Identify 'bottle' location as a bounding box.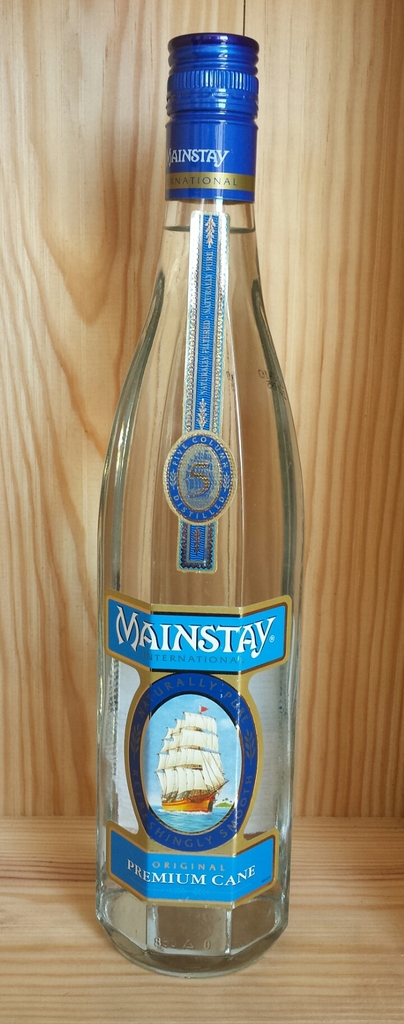
<box>92,30,304,979</box>.
